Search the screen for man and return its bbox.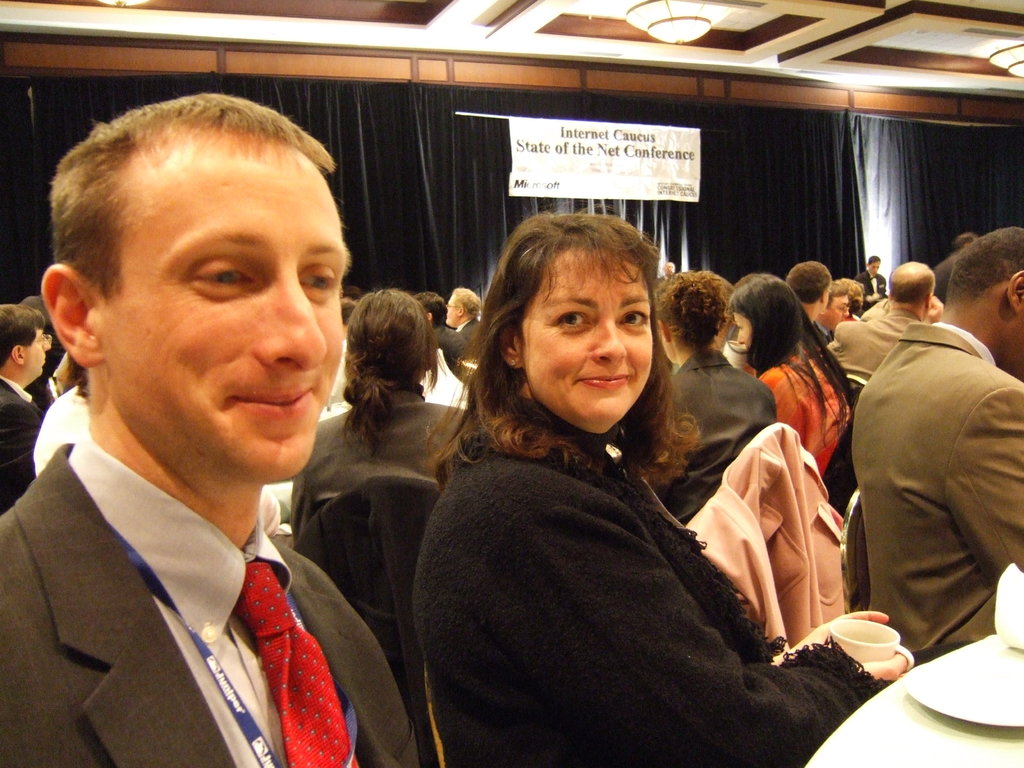
Found: bbox=[0, 301, 47, 515].
